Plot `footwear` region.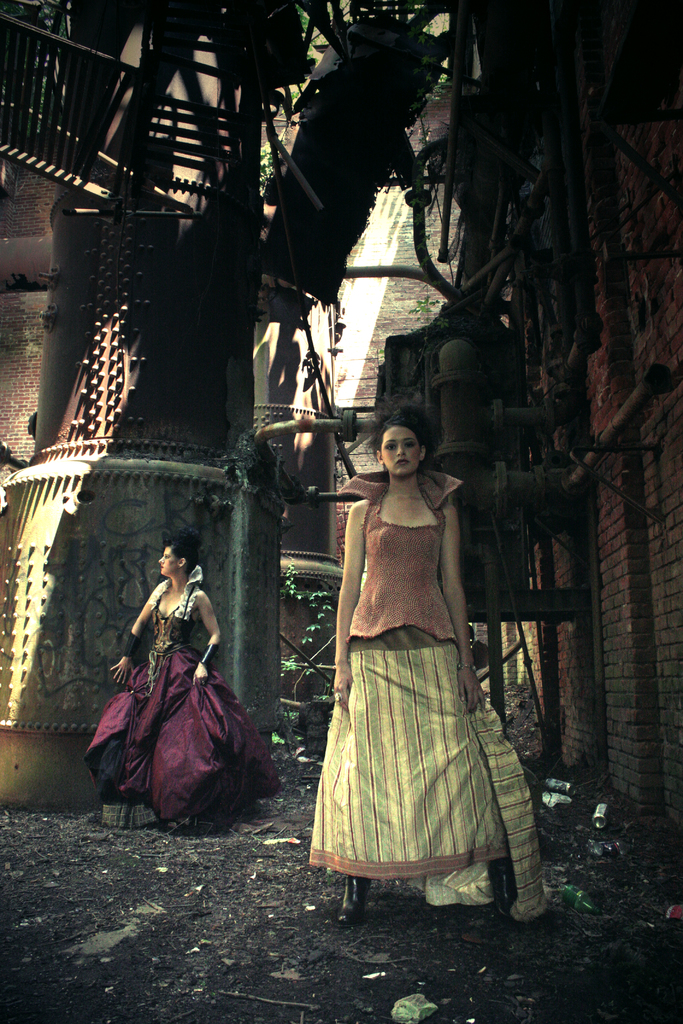
Plotted at pyautogui.locateOnScreen(332, 867, 370, 920).
